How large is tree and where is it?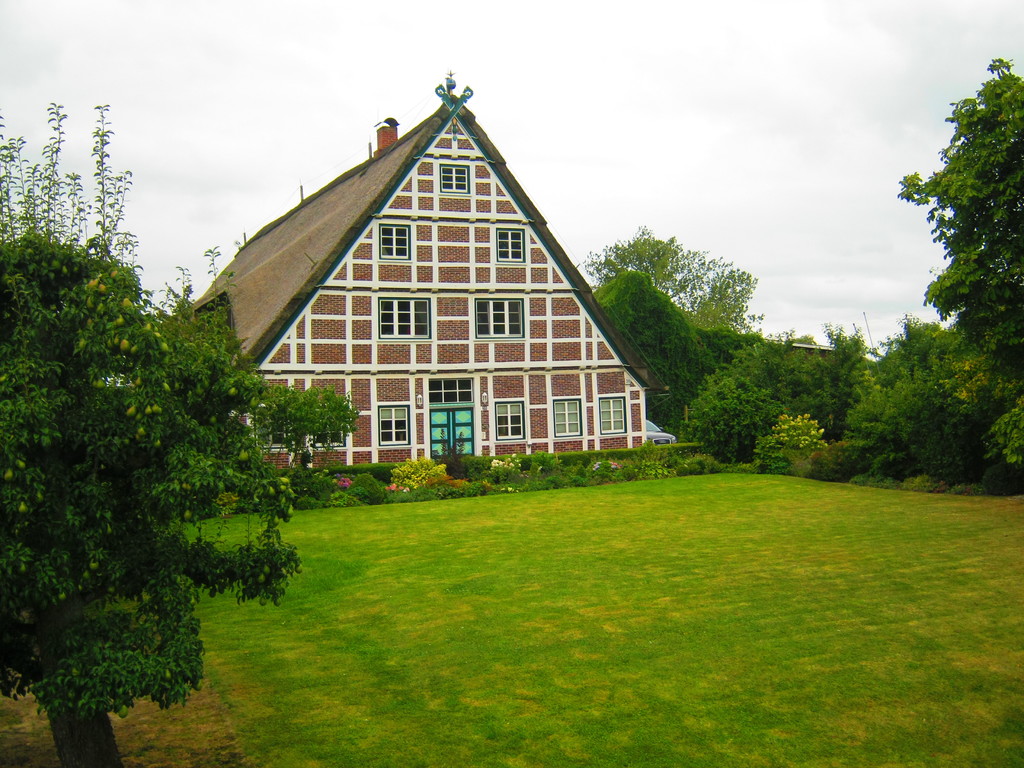
Bounding box: 886,54,1023,468.
